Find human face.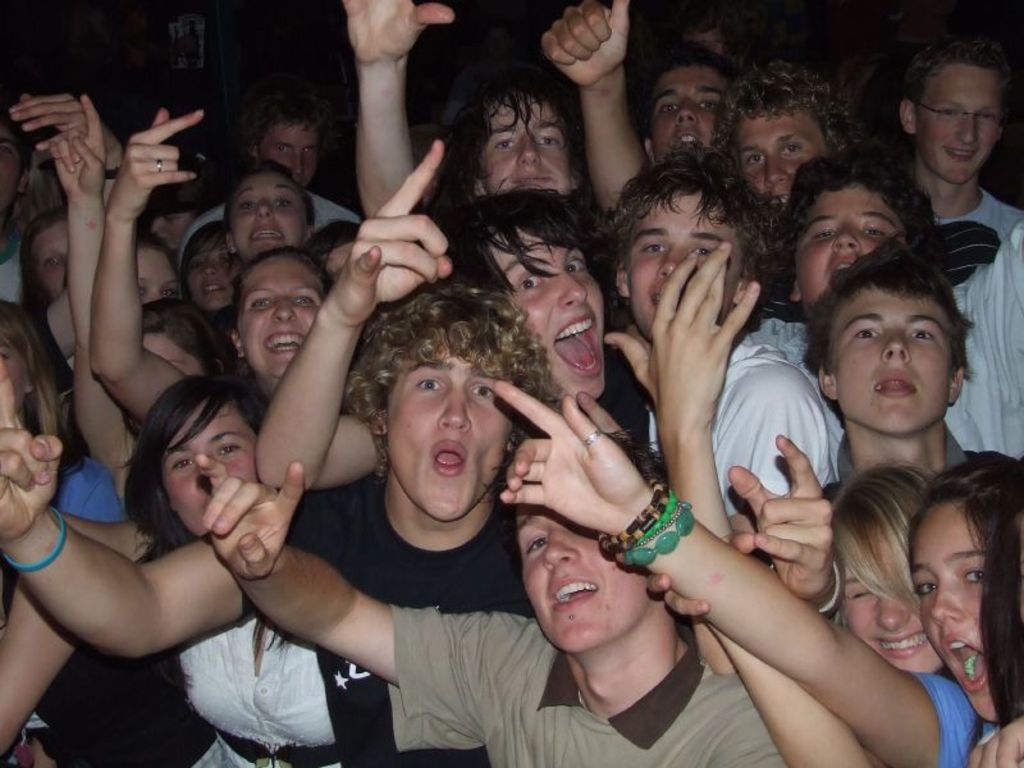
(left=508, top=228, right=604, bottom=398).
